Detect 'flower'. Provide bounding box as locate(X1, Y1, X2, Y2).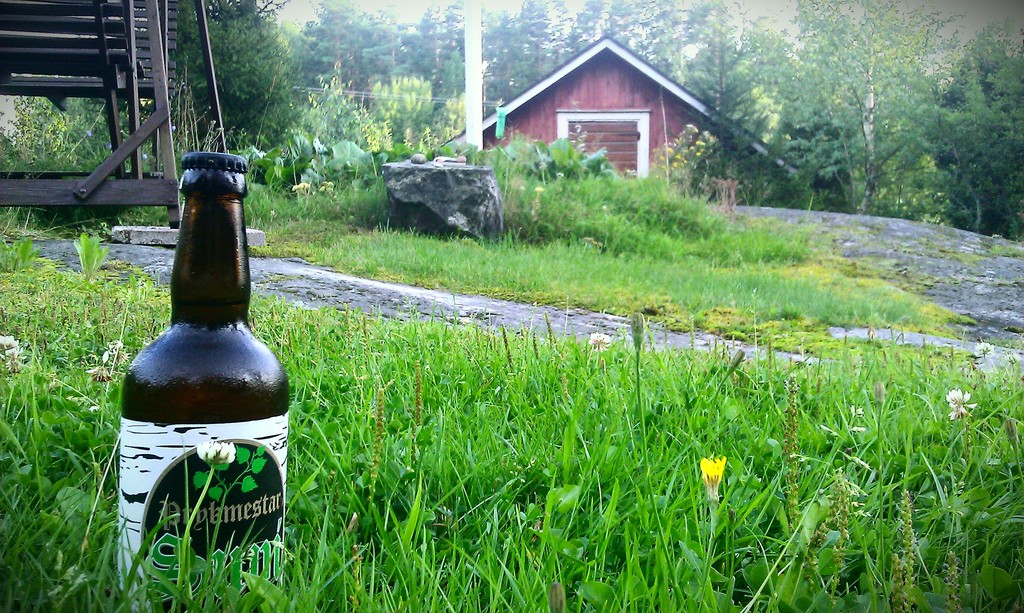
locate(588, 333, 612, 353).
